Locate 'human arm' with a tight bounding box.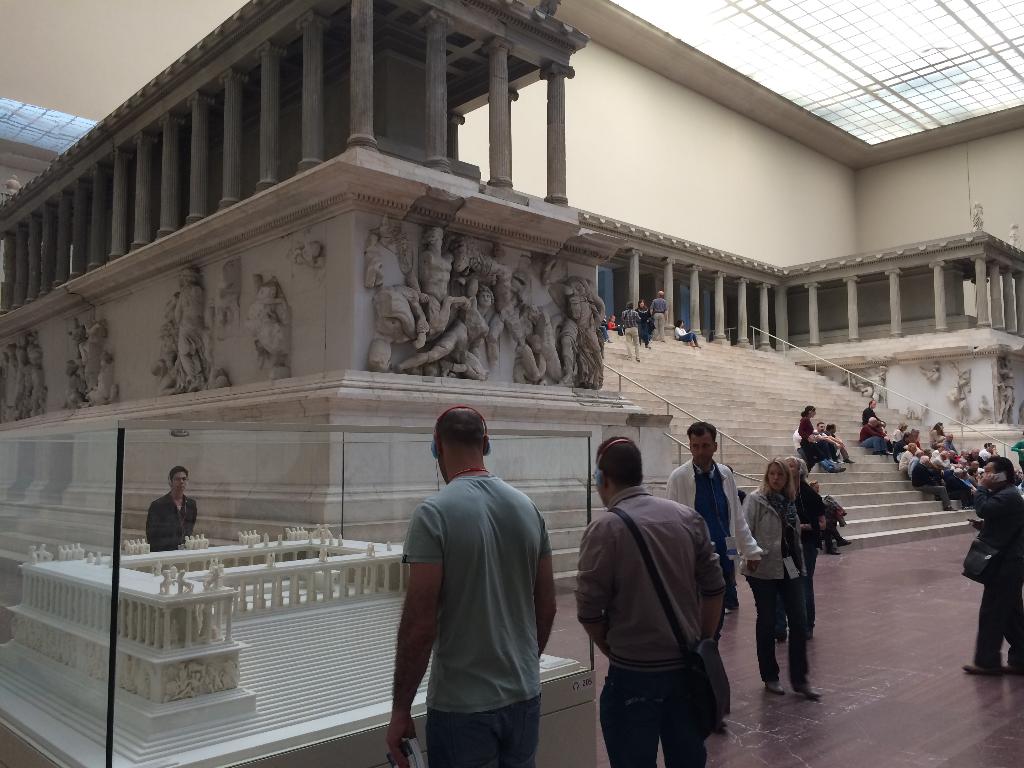
bbox=[703, 541, 716, 682].
